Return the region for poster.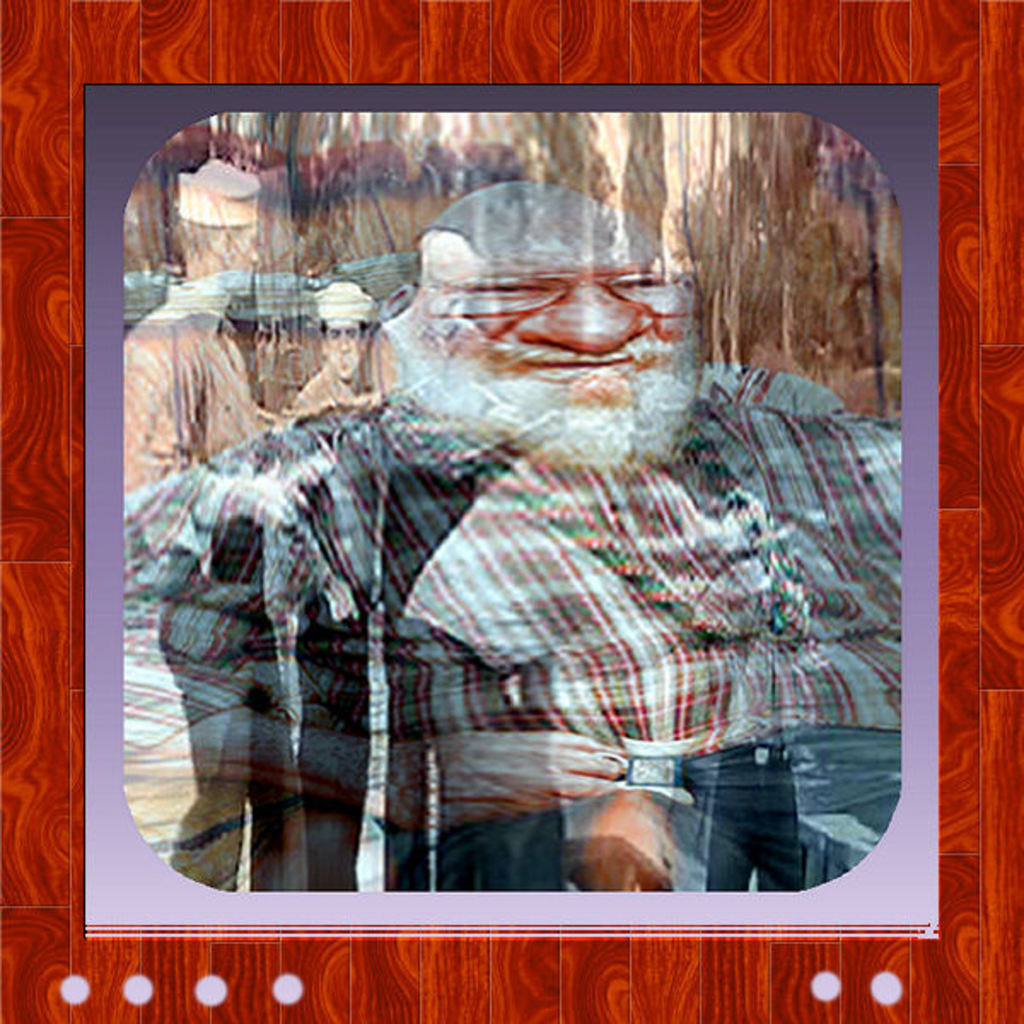
0:0:1022:1022.
